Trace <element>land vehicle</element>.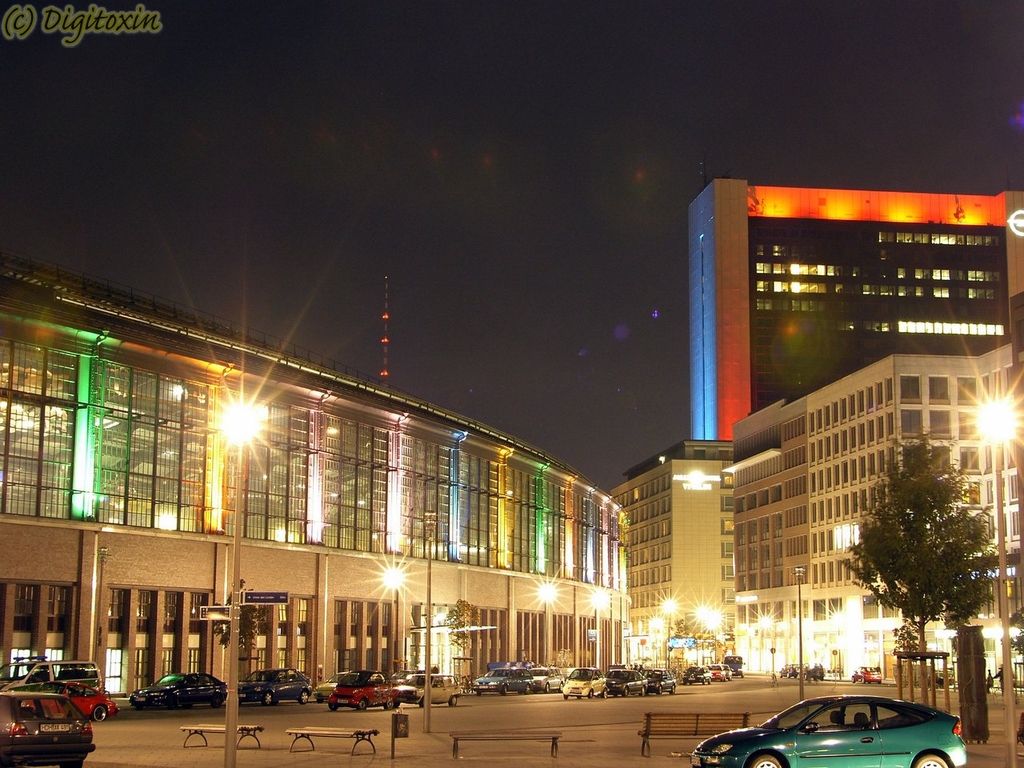
Traced to [left=726, top=664, right=734, bottom=674].
